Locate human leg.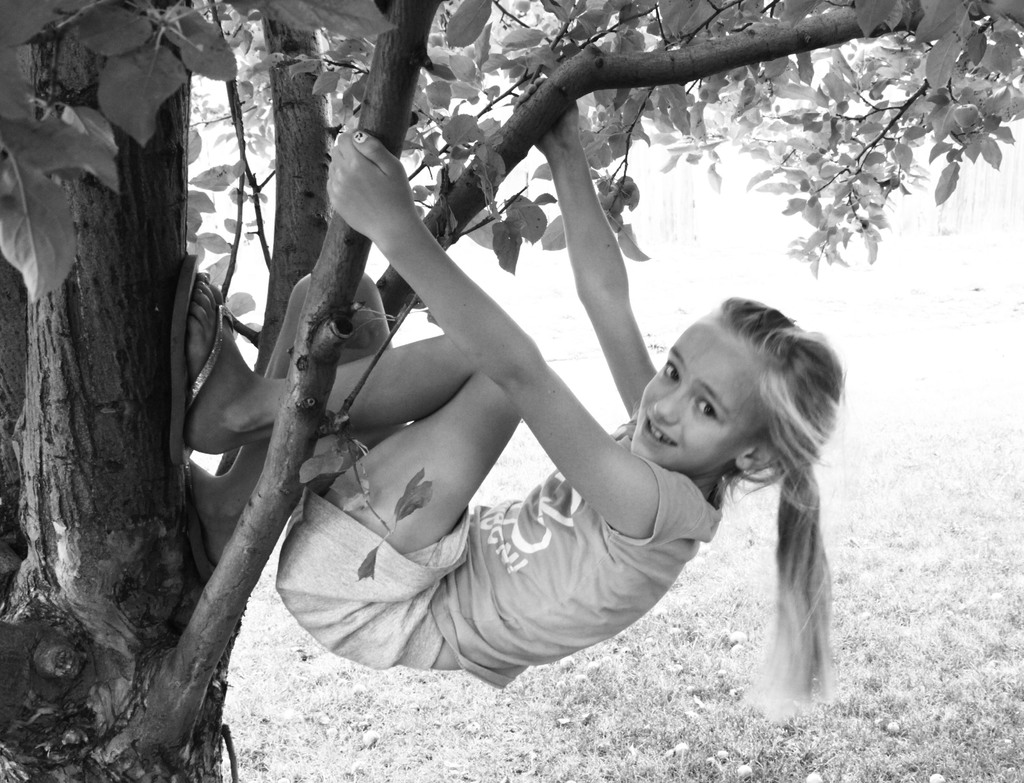
Bounding box: x1=177 y1=255 x2=405 y2=583.
